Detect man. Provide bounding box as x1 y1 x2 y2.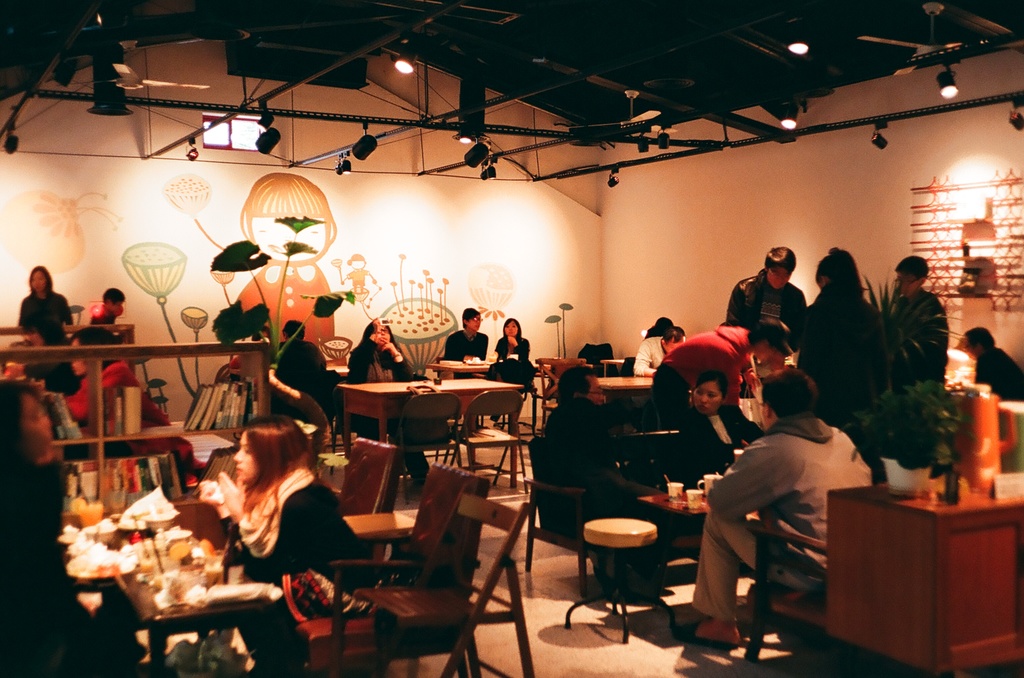
536 366 666 521.
